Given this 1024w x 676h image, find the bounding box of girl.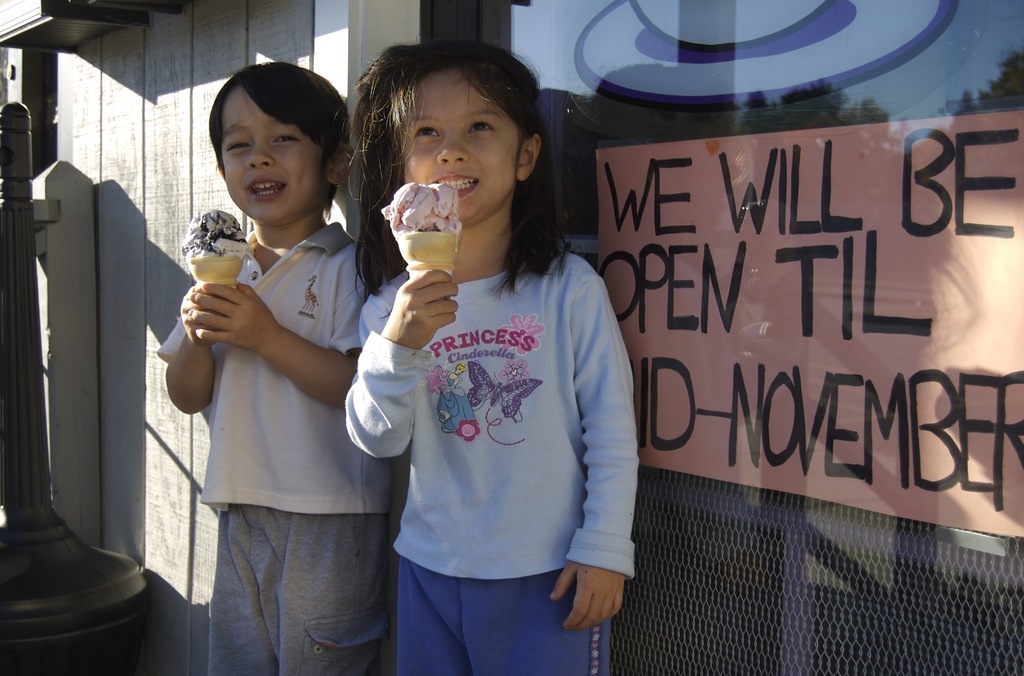
crop(157, 59, 388, 672).
